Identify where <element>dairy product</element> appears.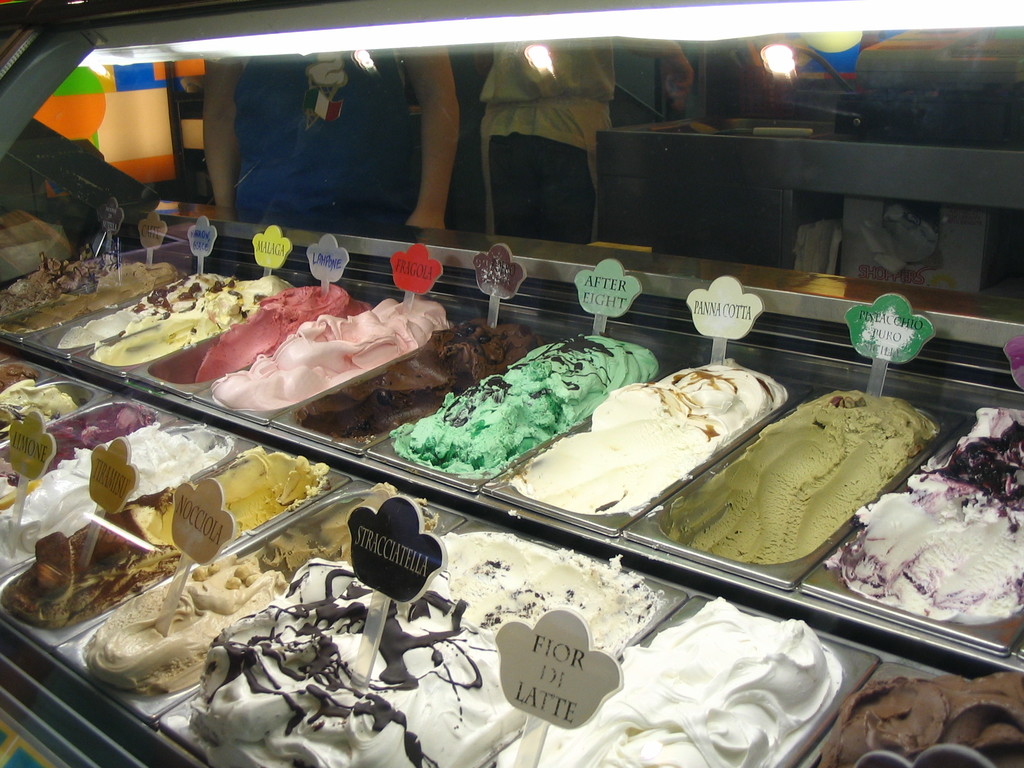
Appears at BBox(186, 286, 355, 371).
